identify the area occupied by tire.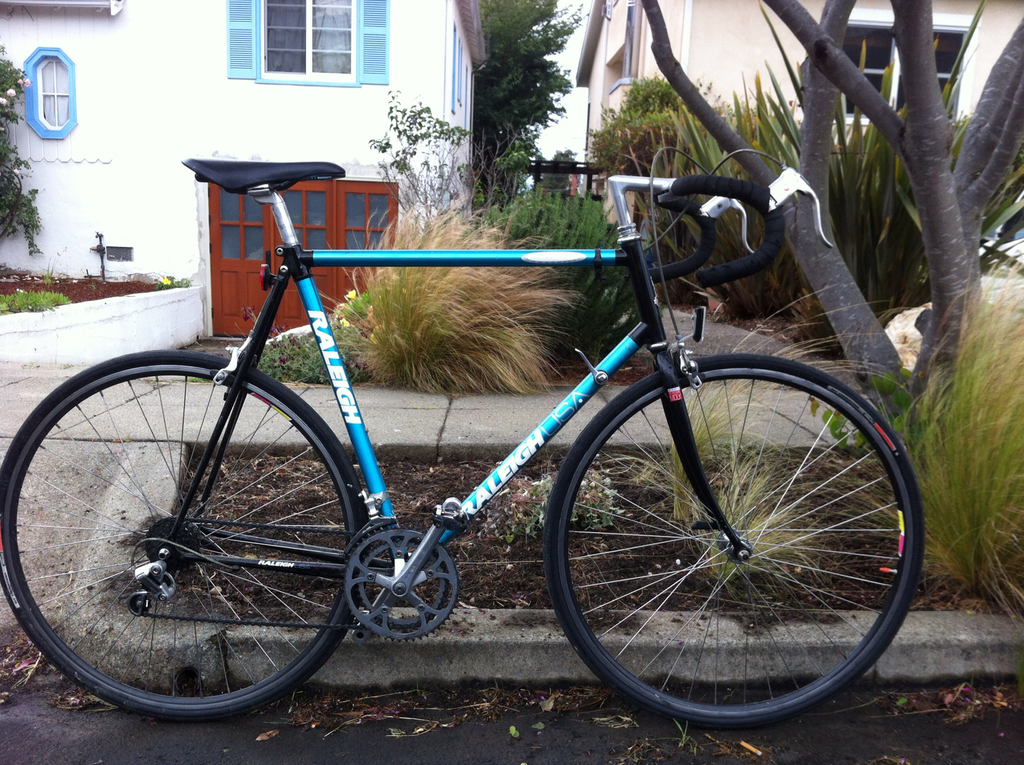
Area: {"x1": 0, "y1": 351, "x2": 376, "y2": 721}.
